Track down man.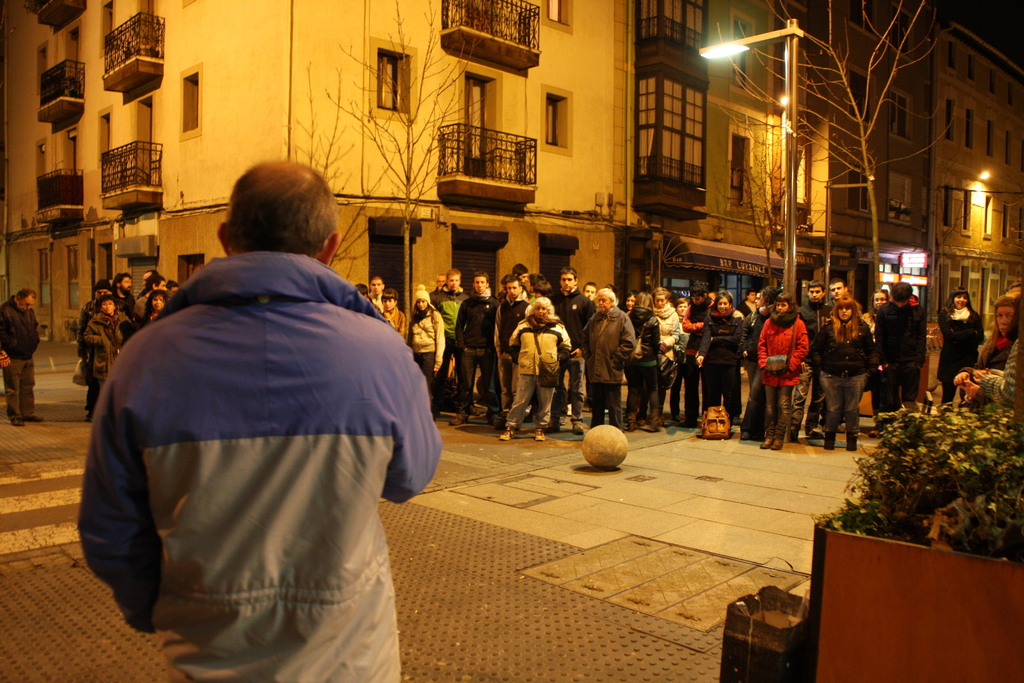
Tracked to pyautogui.locateOnScreen(550, 265, 596, 432).
